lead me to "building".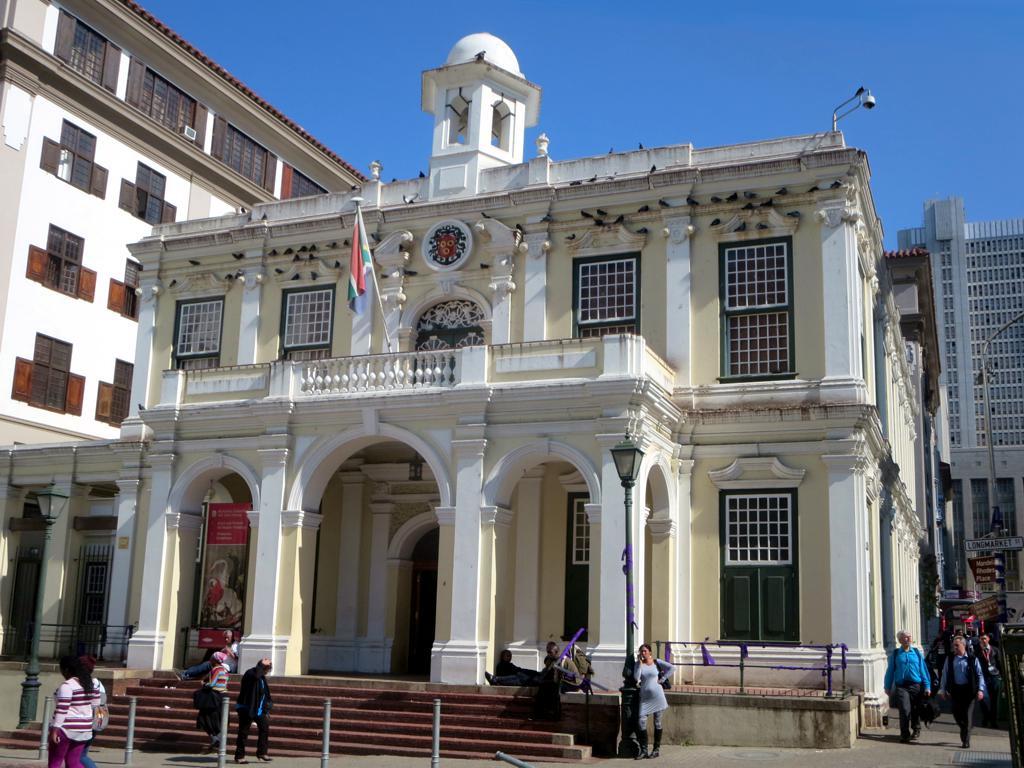
Lead to Rect(896, 195, 1023, 629).
